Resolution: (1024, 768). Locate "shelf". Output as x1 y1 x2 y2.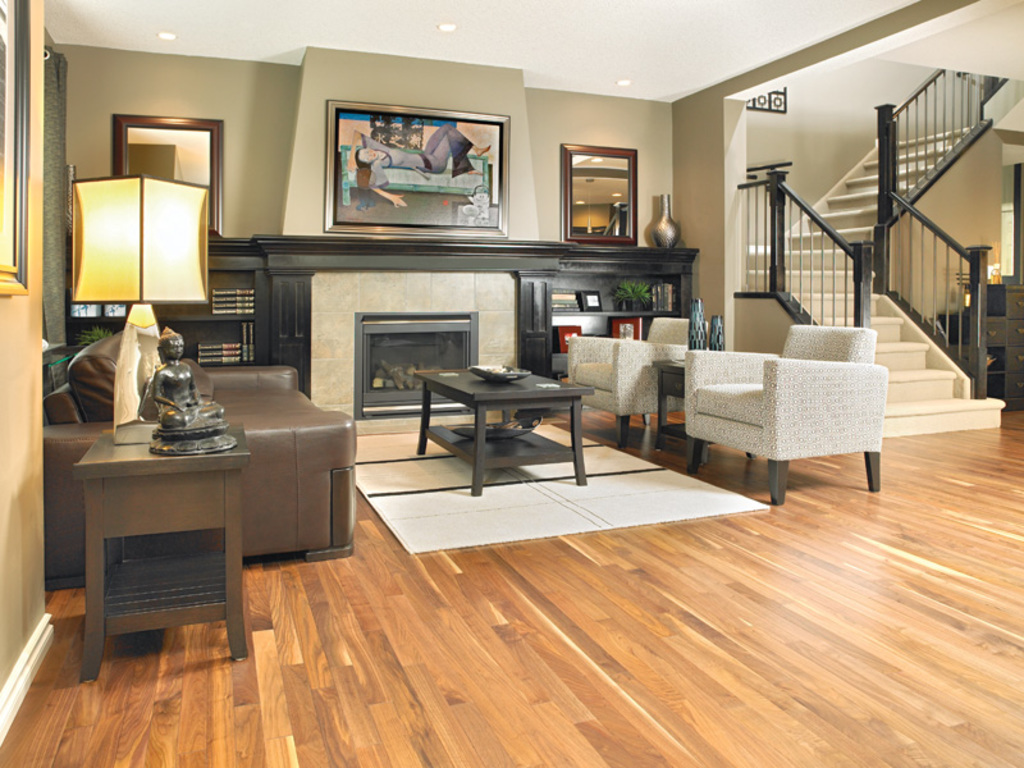
532 274 678 314.
